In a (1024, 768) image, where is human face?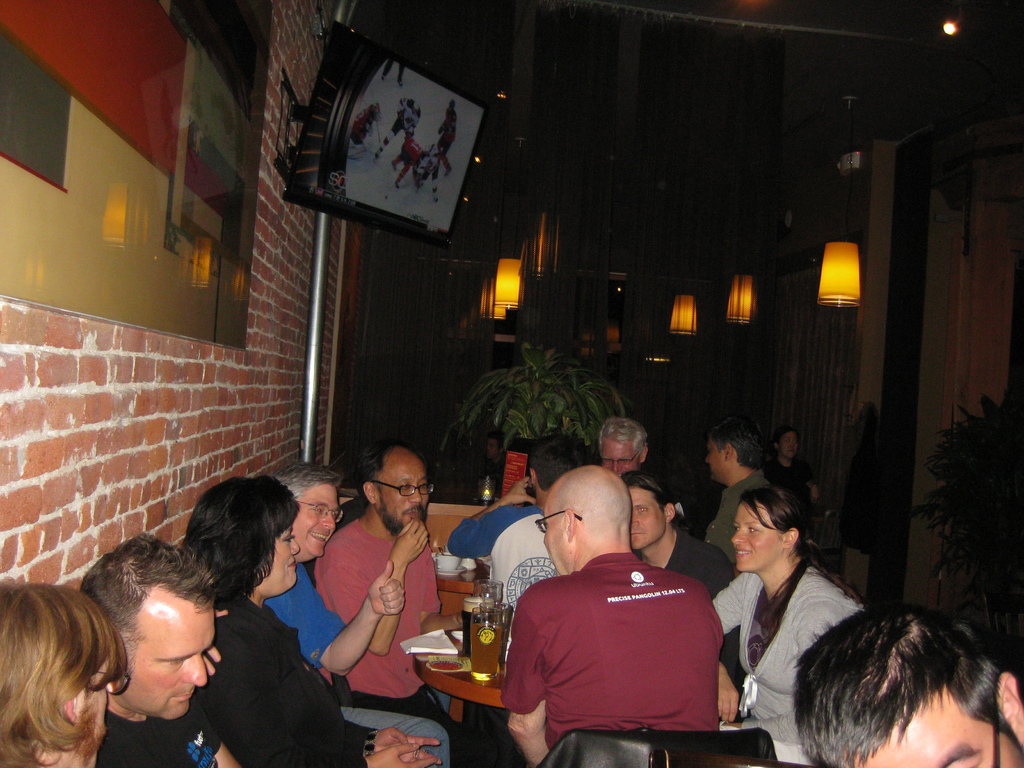
{"x1": 850, "y1": 714, "x2": 1023, "y2": 767}.
